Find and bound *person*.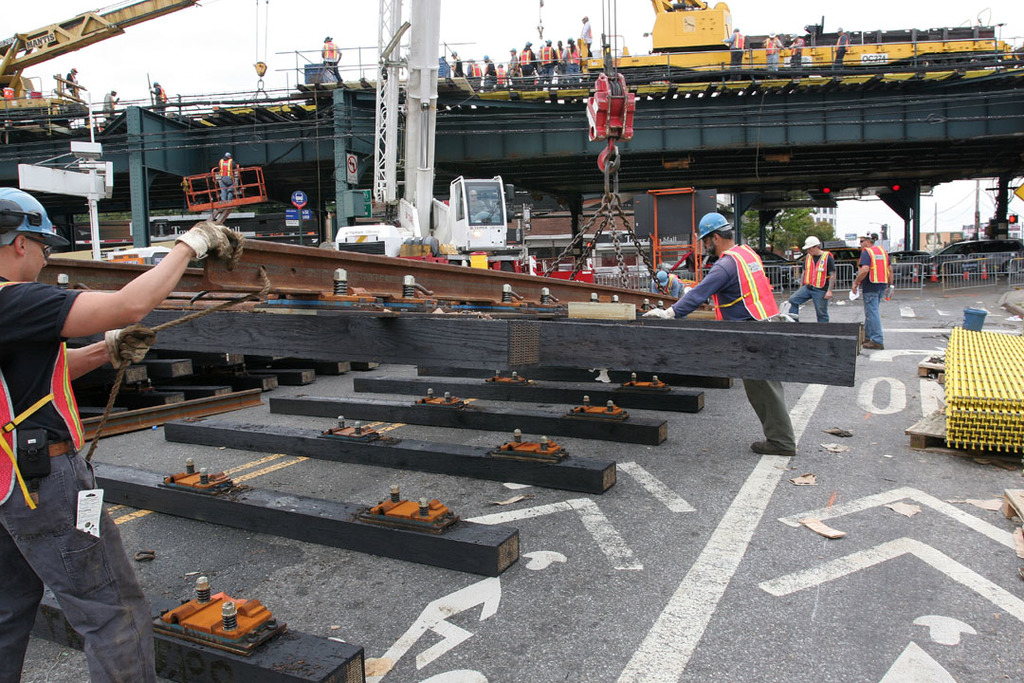
Bound: bbox=(480, 54, 491, 80).
